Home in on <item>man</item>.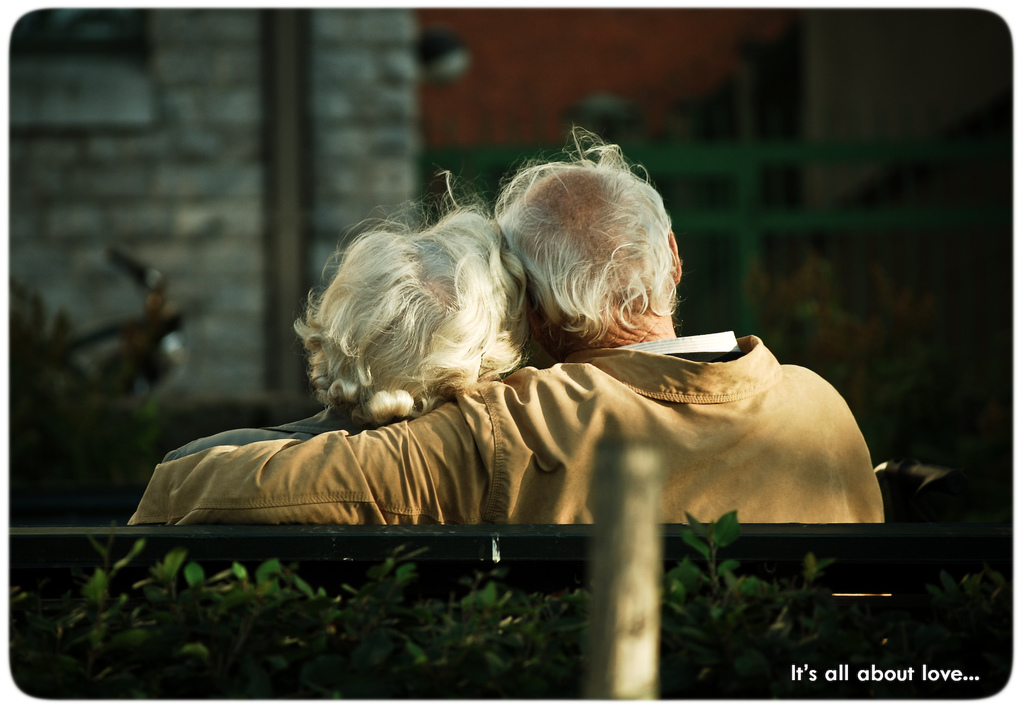
Homed in at box=[277, 197, 909, 591].
